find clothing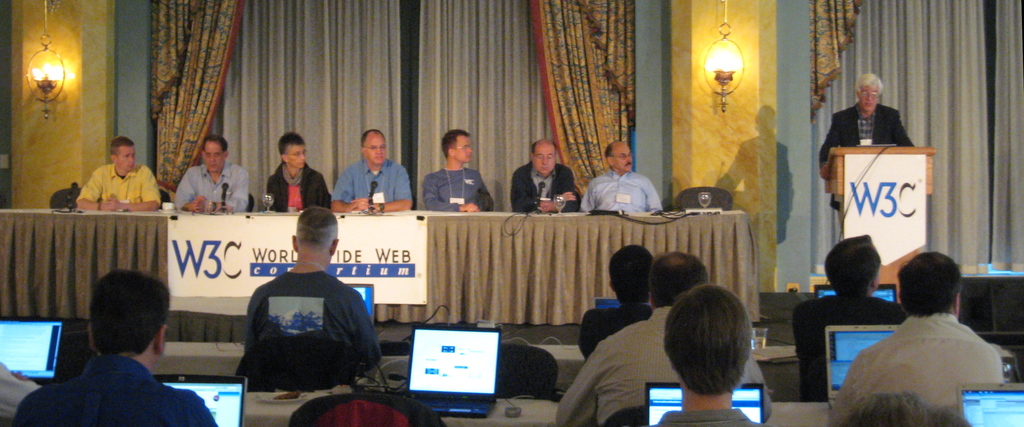
detection(15, 350, 220, 426)
